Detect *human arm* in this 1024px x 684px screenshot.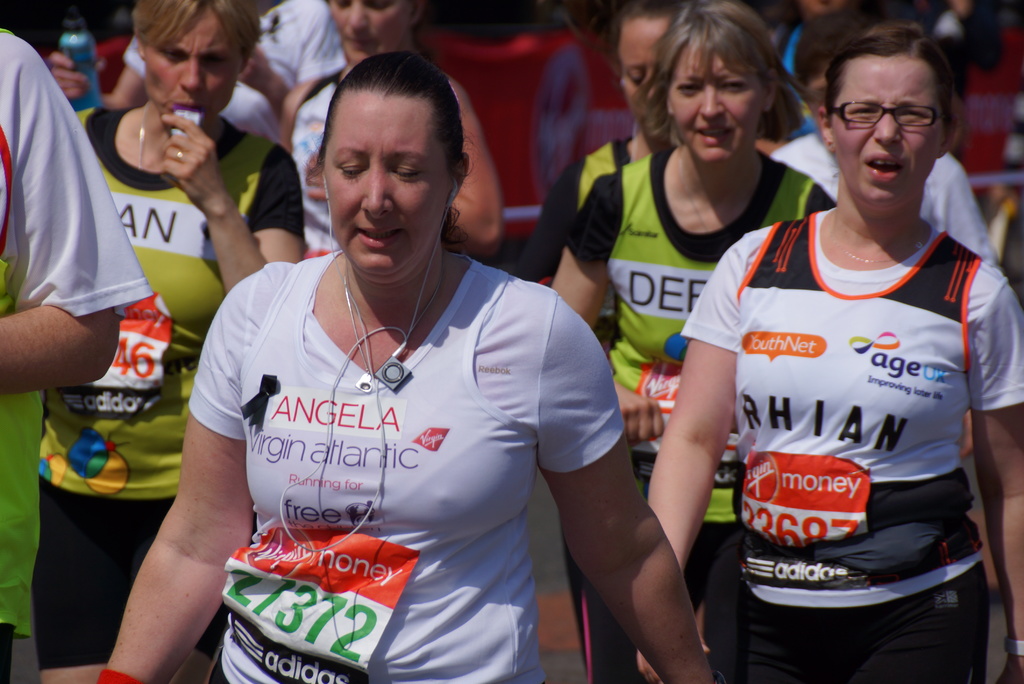
Detection: rect(237, 44, 291, 116).
